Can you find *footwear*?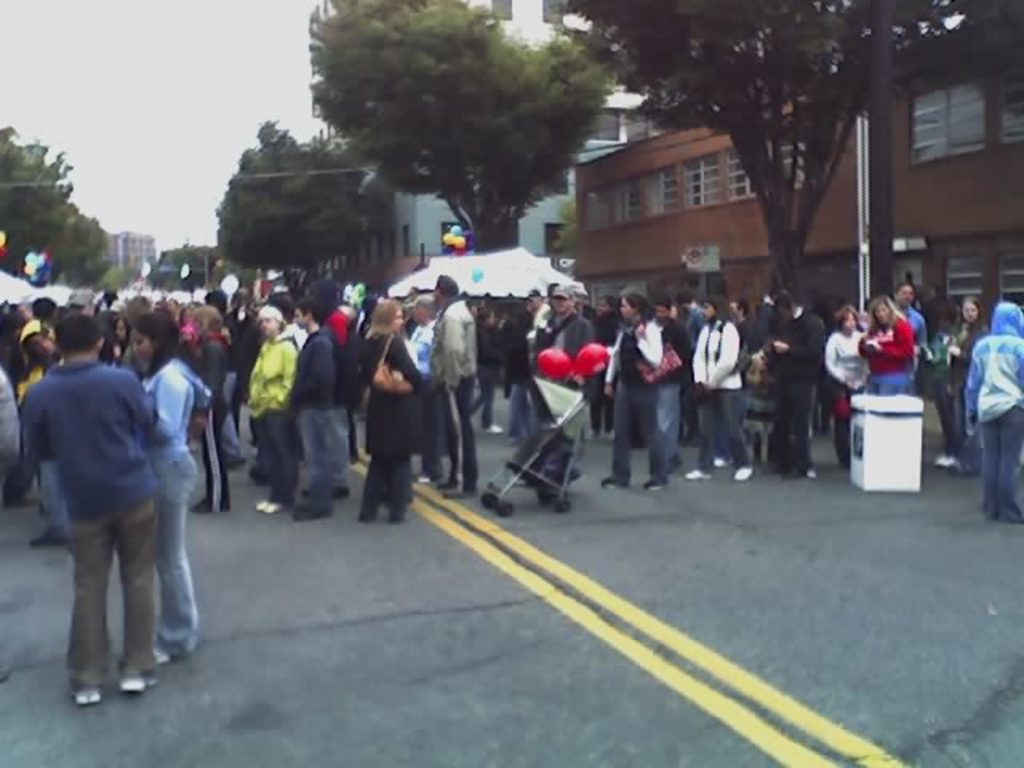
Yes, bounding box: x1=66 y1=686 x2=102 y2=709.
